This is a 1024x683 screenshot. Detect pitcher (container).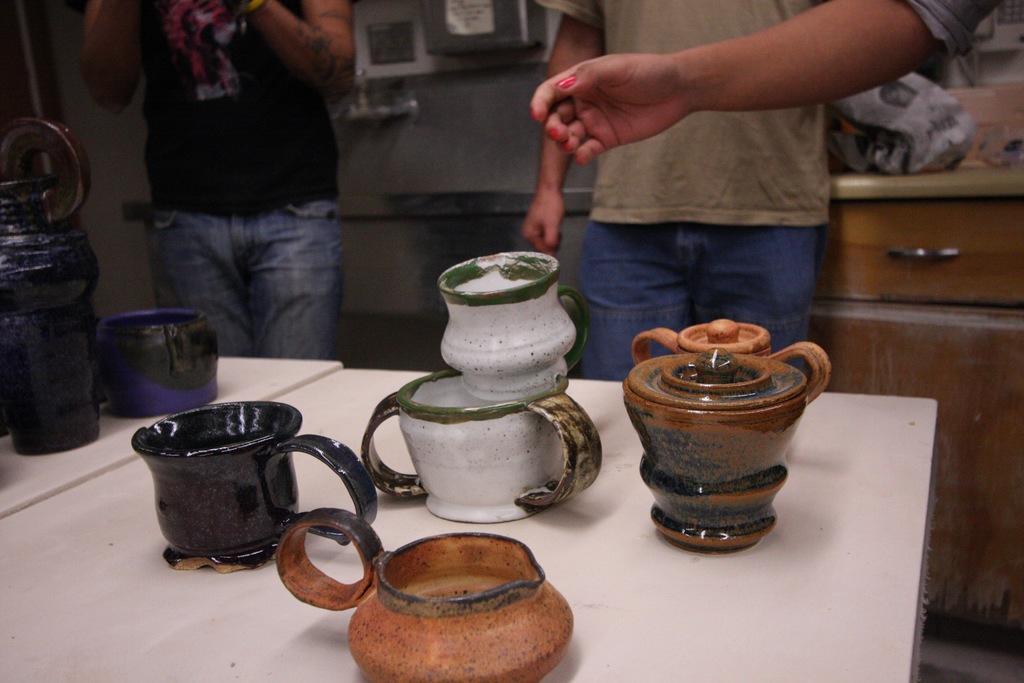
[x1=276, y1=514, x2=572, y2=679].
